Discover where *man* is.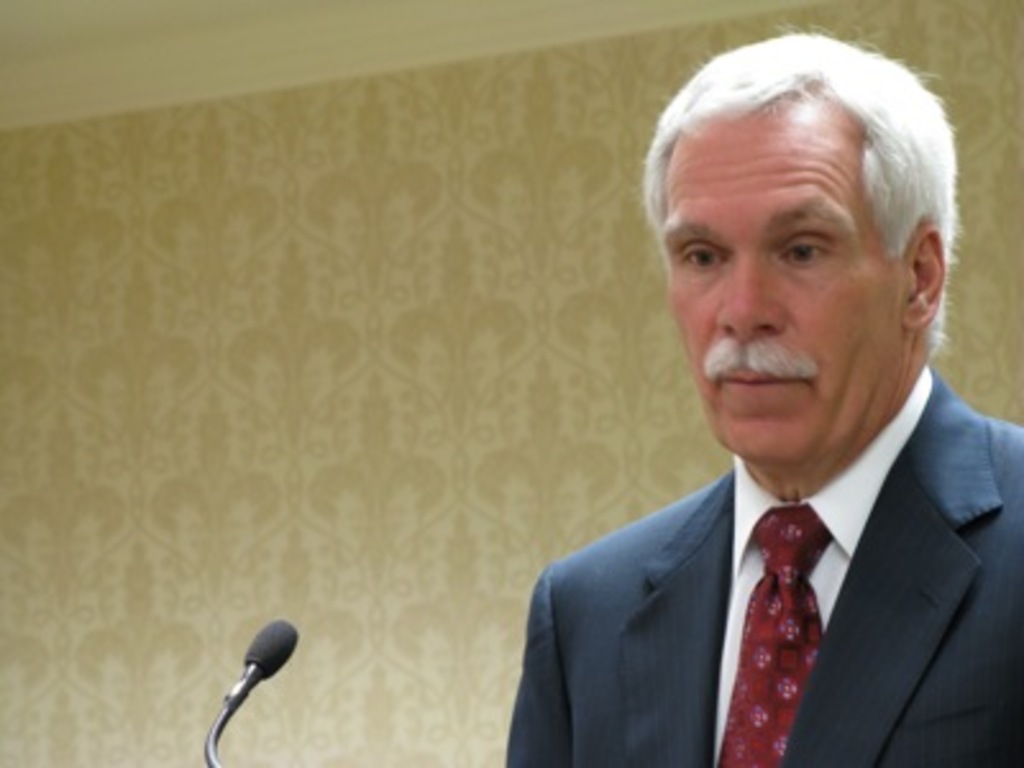
Discovered at <box>479,51,1023,765</box>.
